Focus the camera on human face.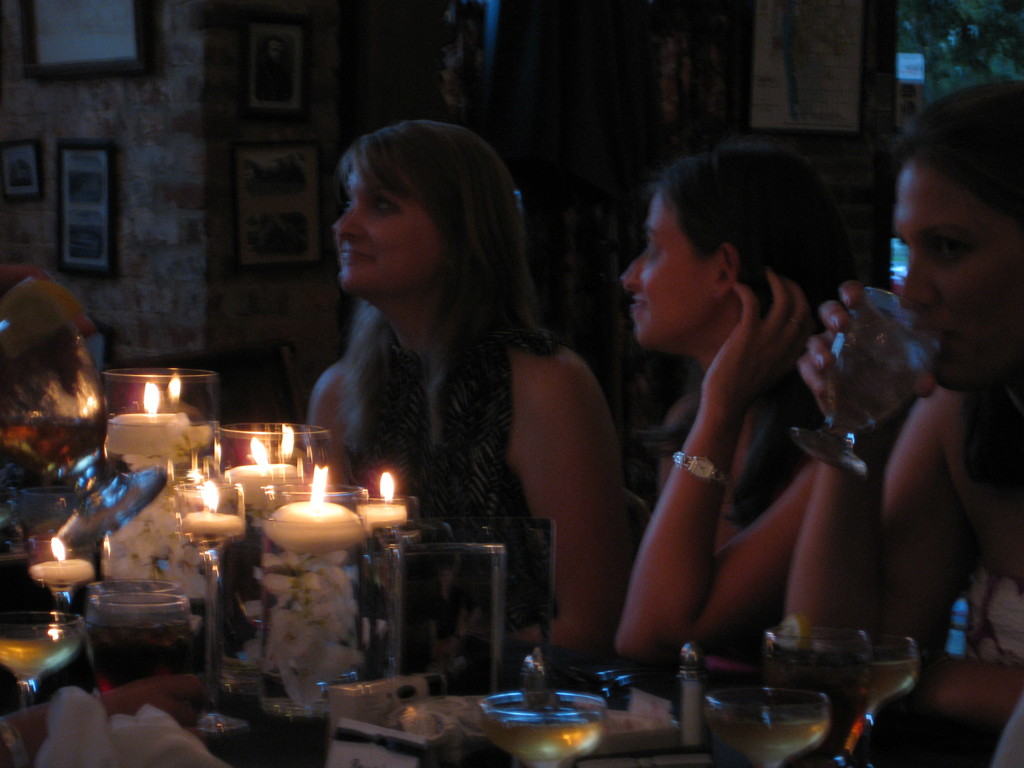
Focus region: <box>890,164,1023,388</box>.
